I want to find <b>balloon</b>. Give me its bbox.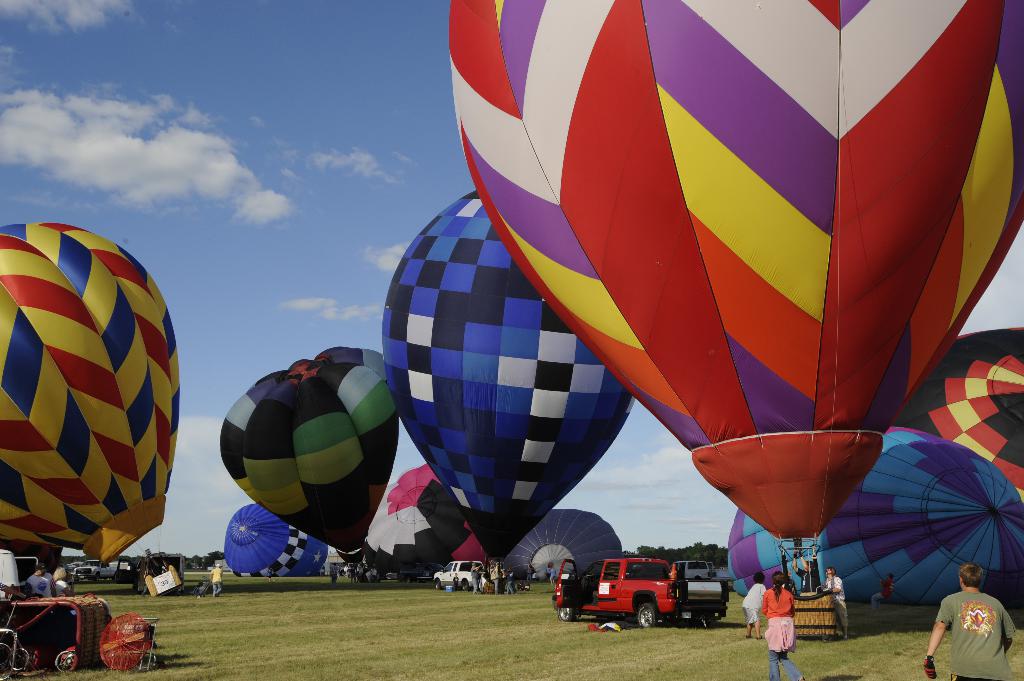
bbox=[376, 191, 633, 559].
